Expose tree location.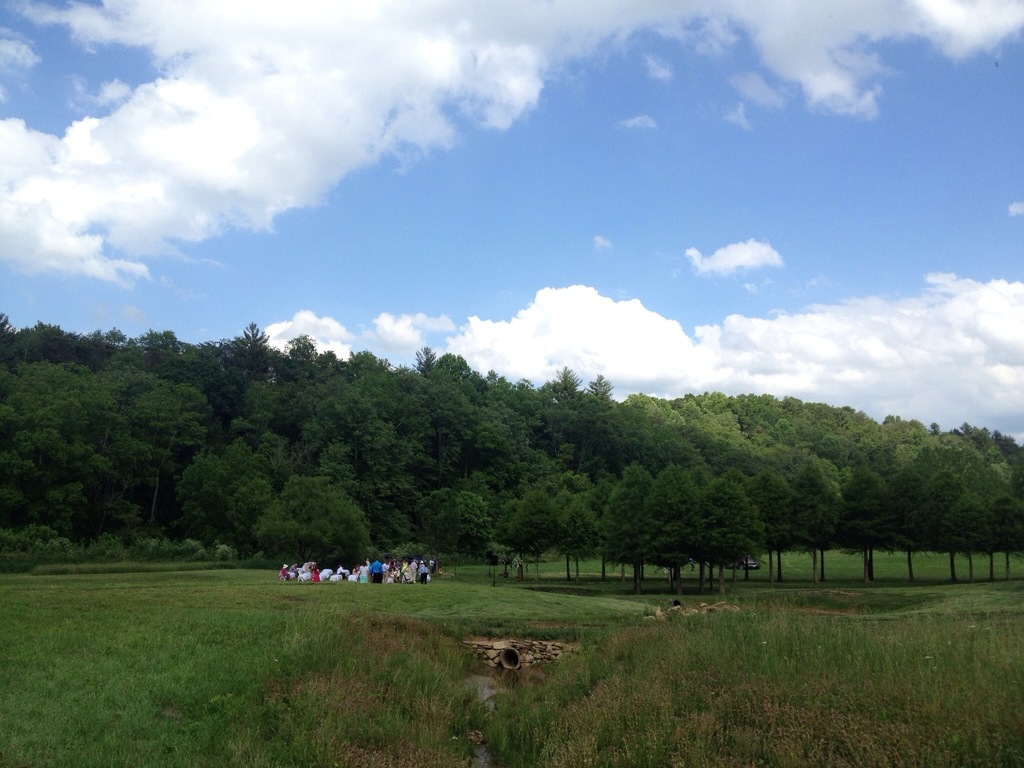
Exposed at {"x1": 693, "y1": 477, "x2": 767, "y2": 602}.
